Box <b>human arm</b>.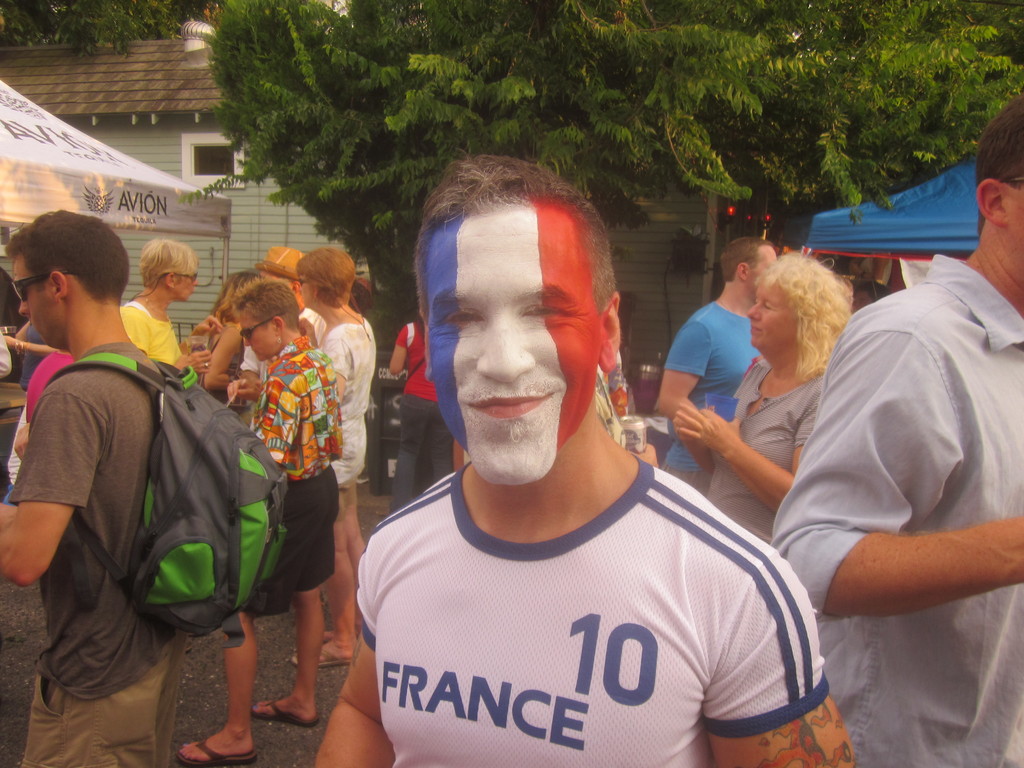
l=0, t=333, r=62, b=357.
